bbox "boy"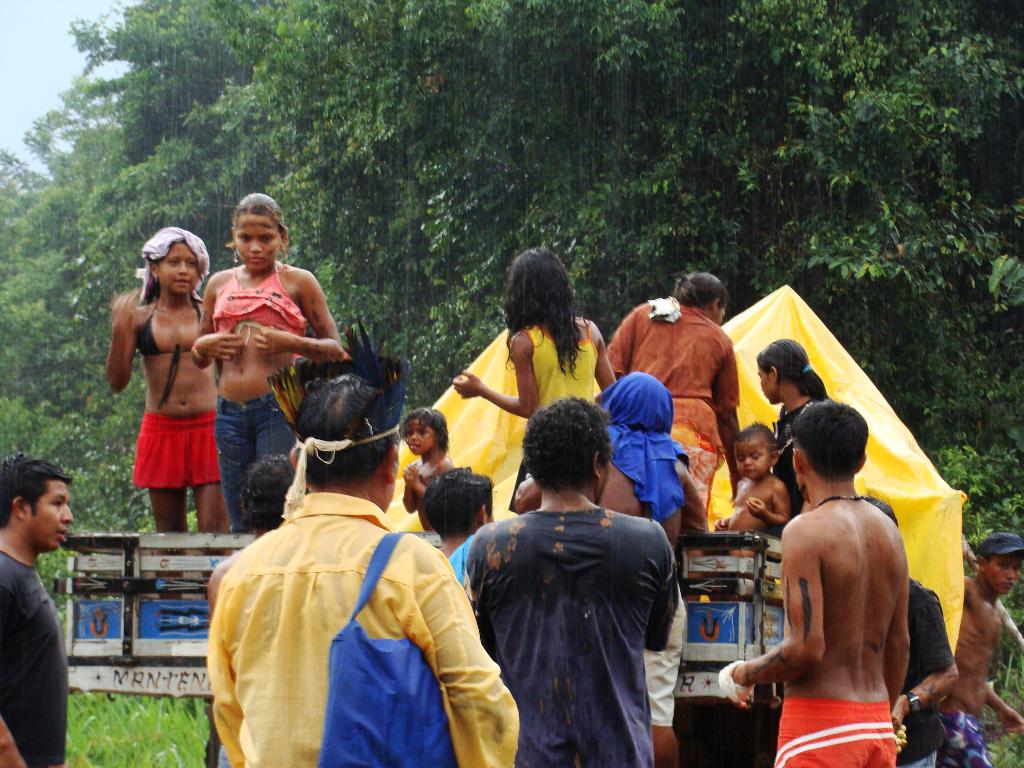
select_region(711, 429, 789, 541)
